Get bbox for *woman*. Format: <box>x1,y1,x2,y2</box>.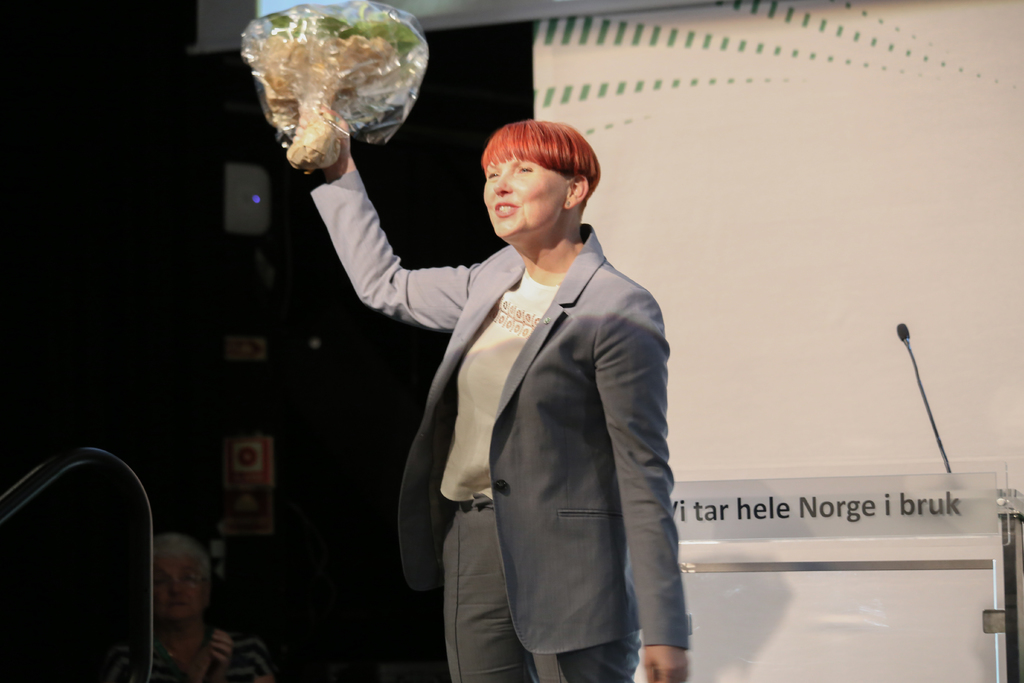
<box>349,97,675,682</box>.
